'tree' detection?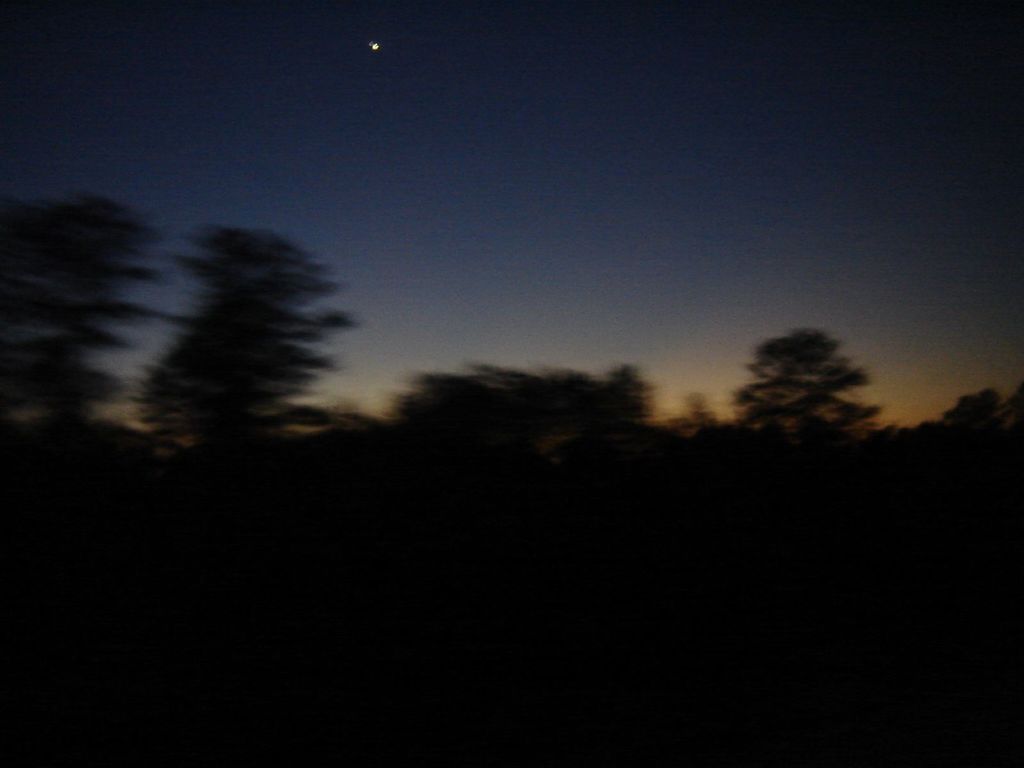
(733, 332, 924, 440)
